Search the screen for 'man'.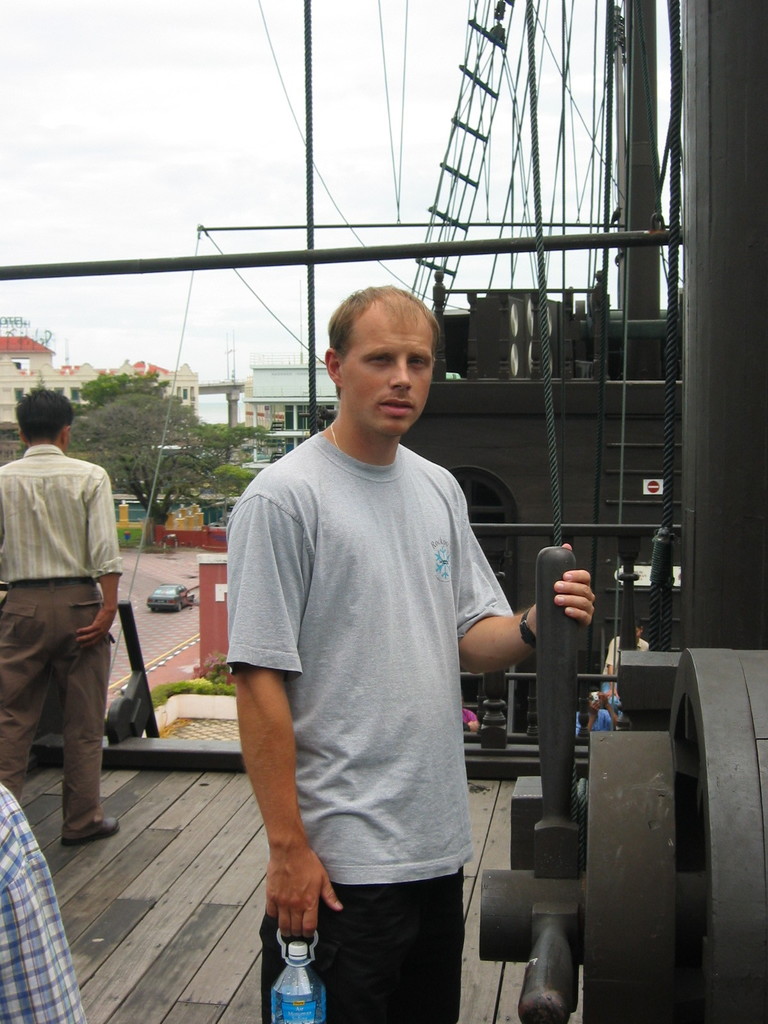
Found at crop(0, 387, 119, 842).
